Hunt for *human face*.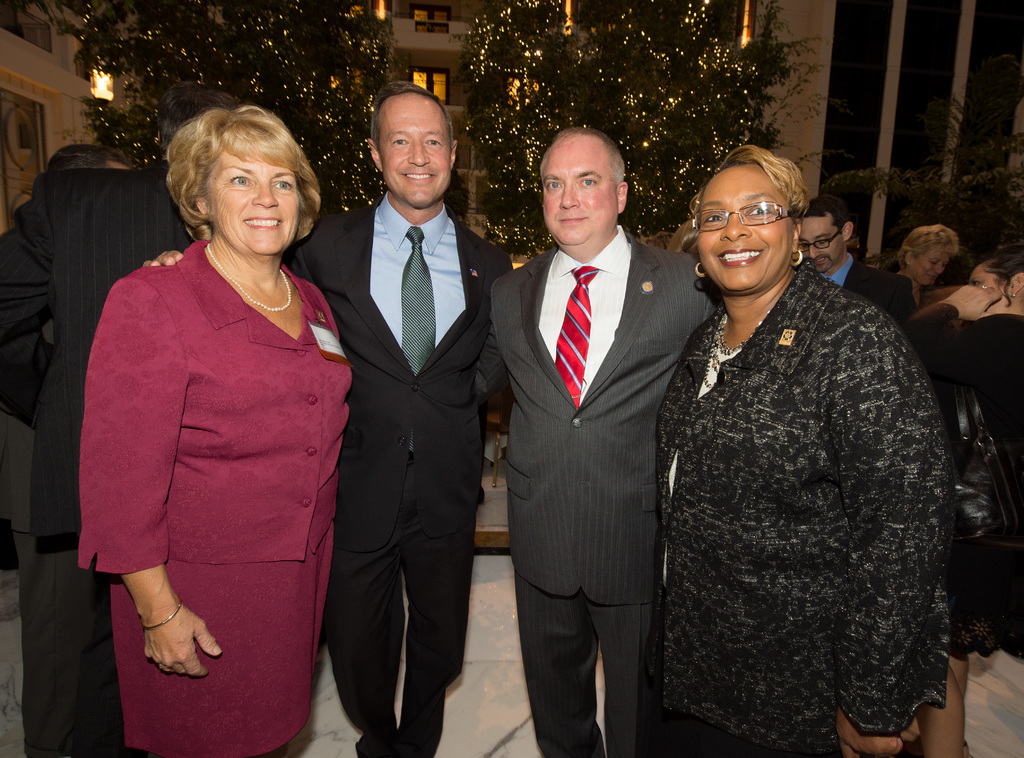
Hunted down at bbox=[799, 211, 849, 271].
